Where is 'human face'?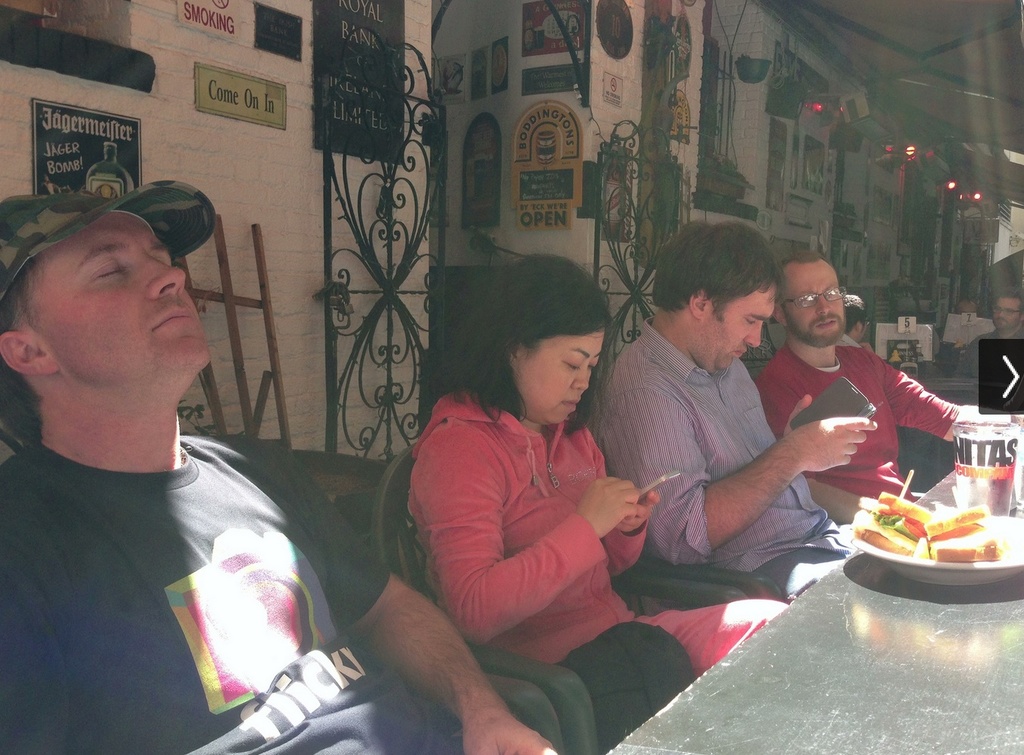
select_region(519, 328, 604, 427).
